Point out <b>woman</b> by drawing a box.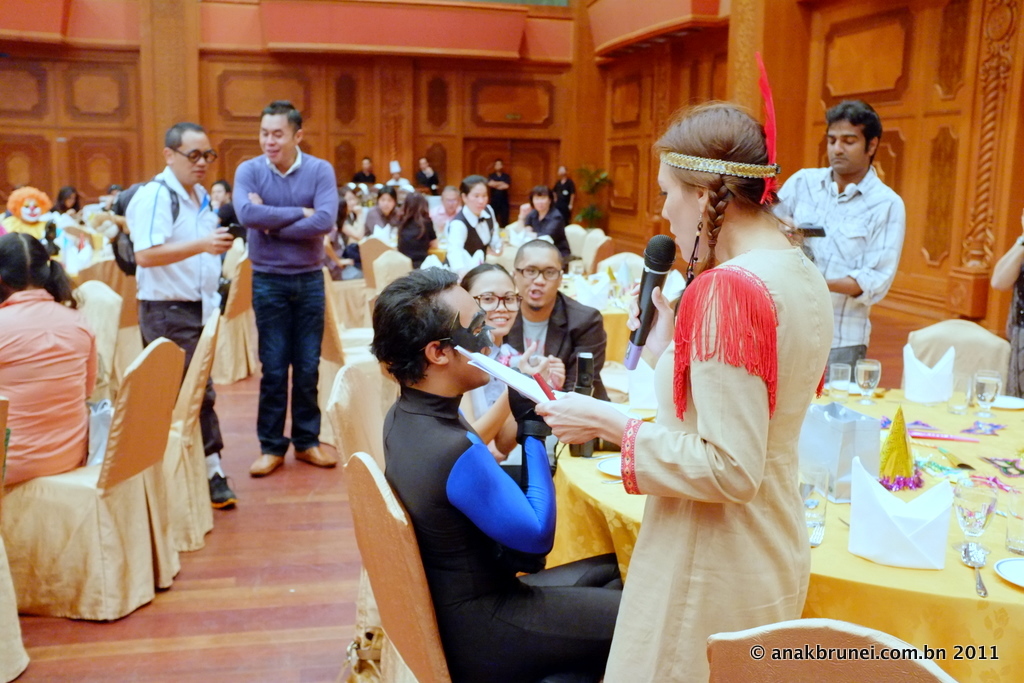
x1=397 y1=195 x2=439 y2=269.
